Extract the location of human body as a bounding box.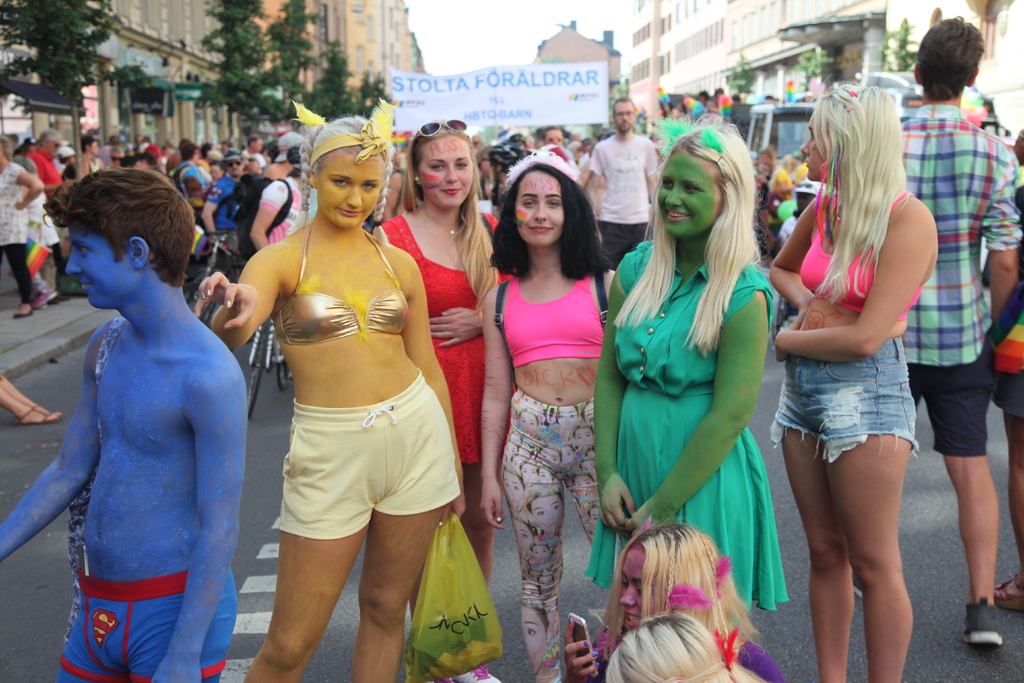
856:99:1005:646.
